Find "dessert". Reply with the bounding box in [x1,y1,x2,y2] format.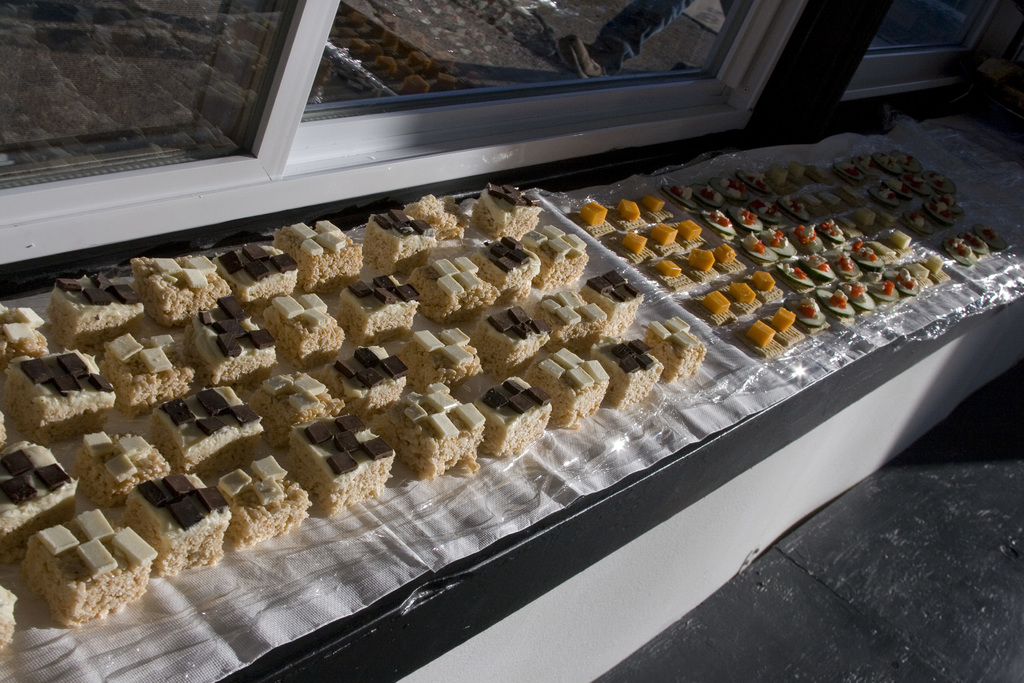
[753,269,774,292].
